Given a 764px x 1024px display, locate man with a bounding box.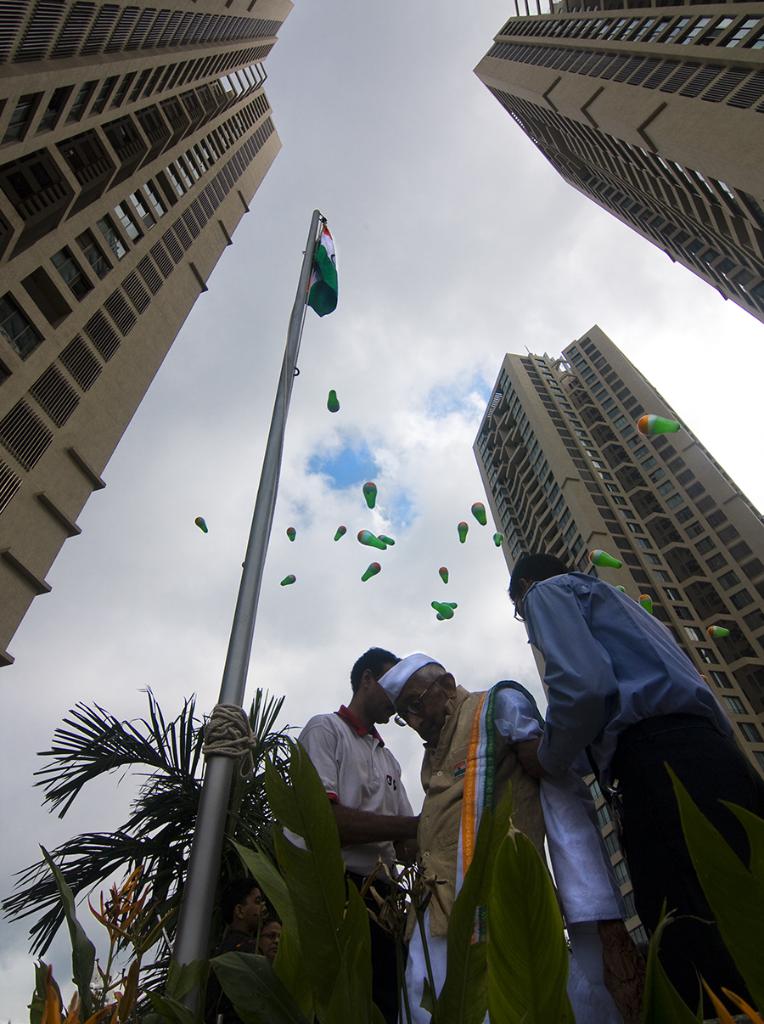
Located: [503, 552, 763, 1022].
